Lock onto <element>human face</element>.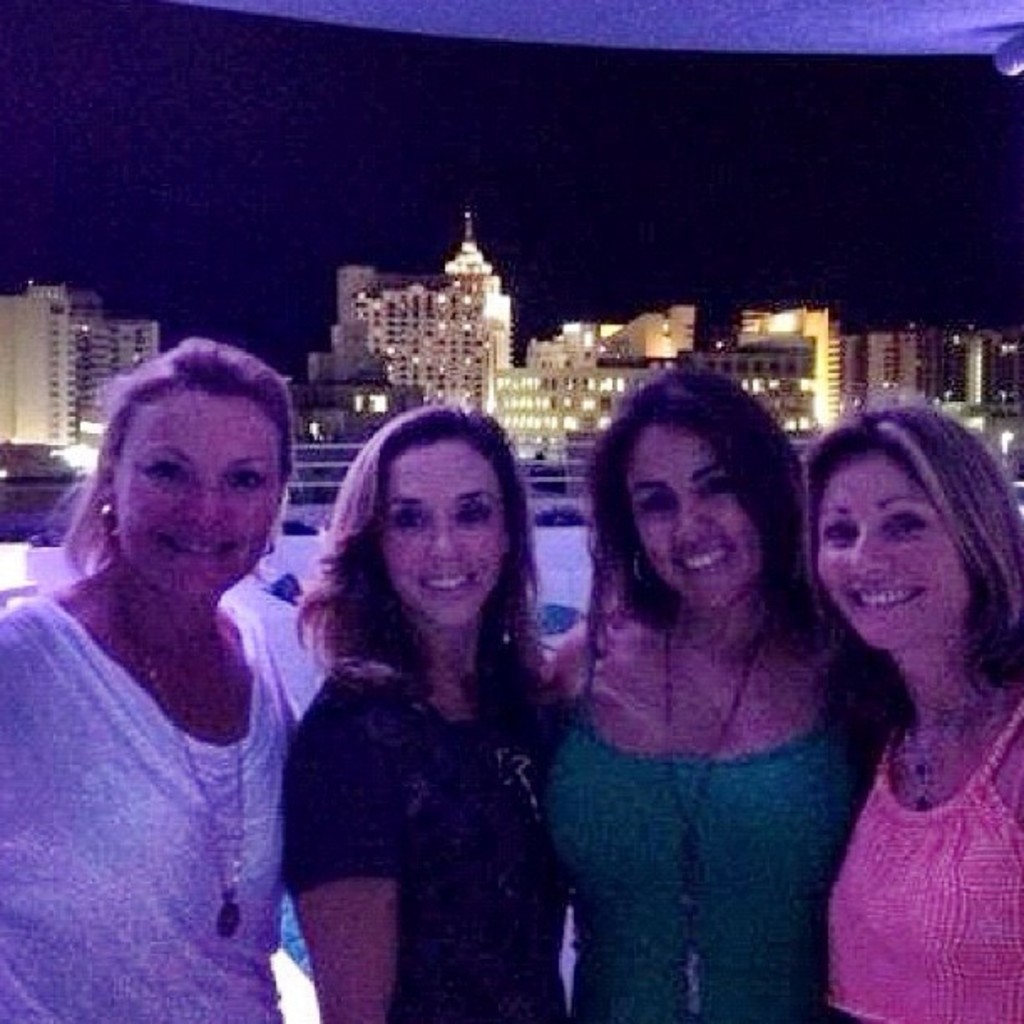
Locked: <box>365,437,500,626</box>.
